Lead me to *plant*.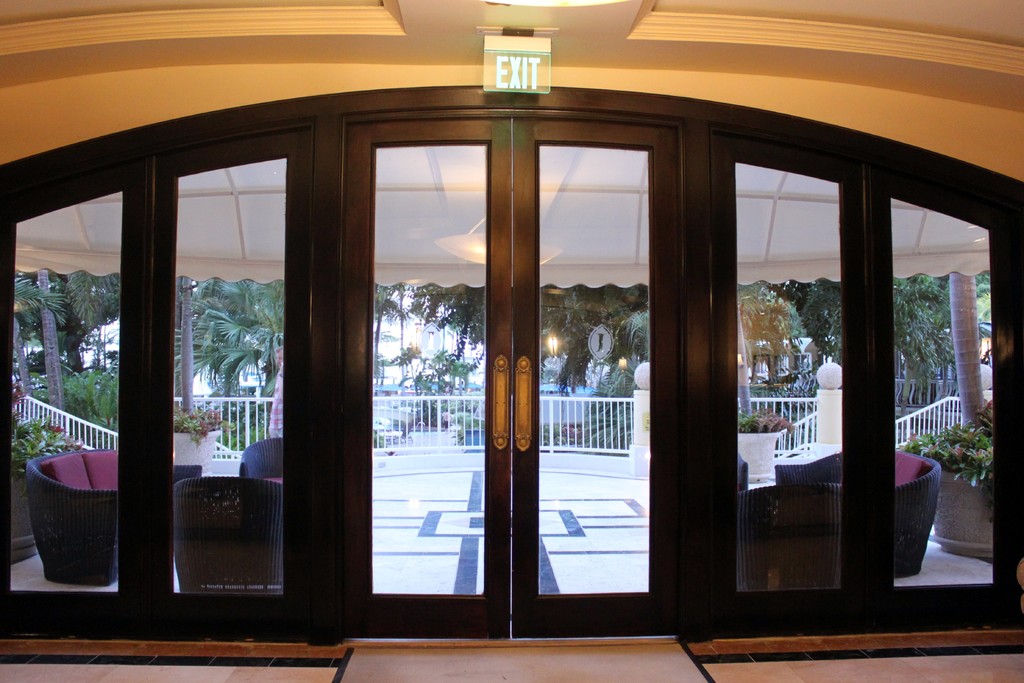
Lead to box=[185, 391, 227, 430].
